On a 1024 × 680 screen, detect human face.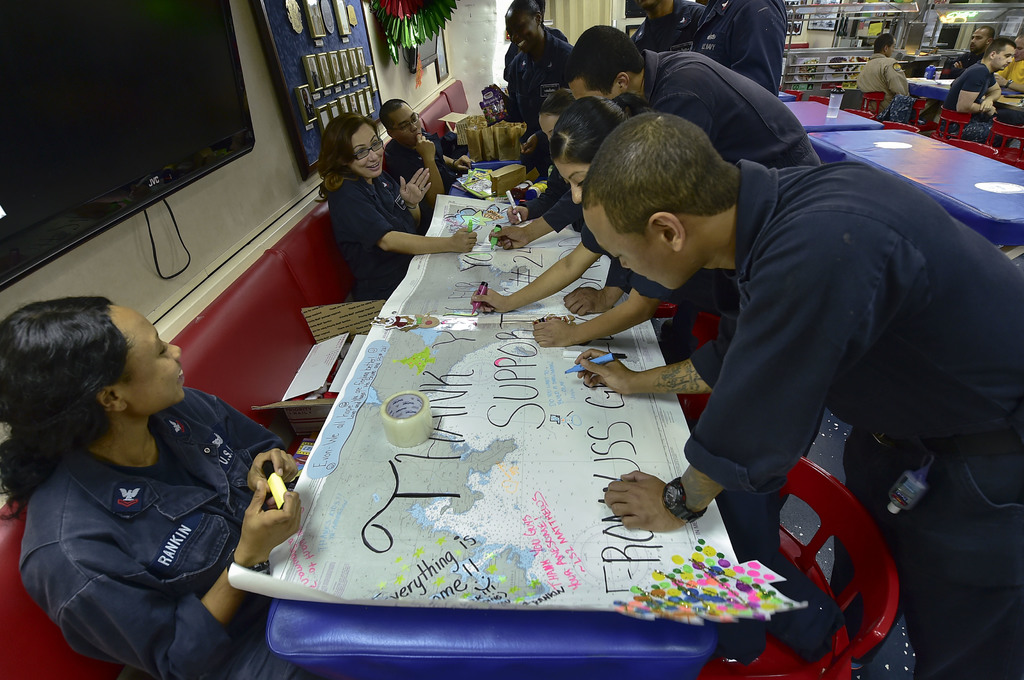
locate(350, 123, 387, 182).
